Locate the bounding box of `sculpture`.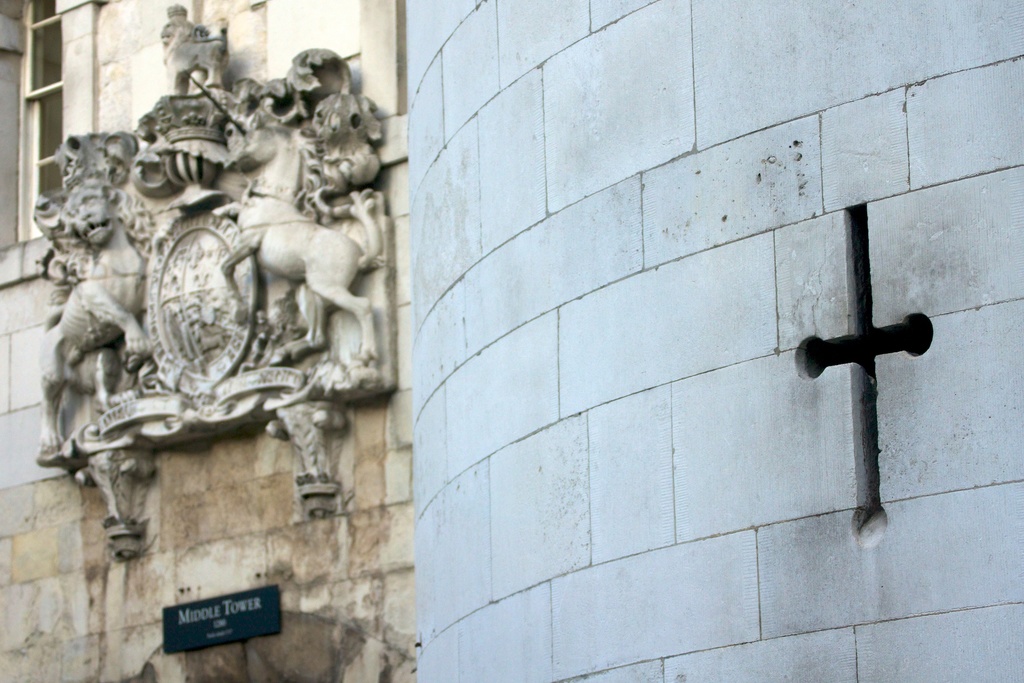
Bounding box: 19 53 415 599.
